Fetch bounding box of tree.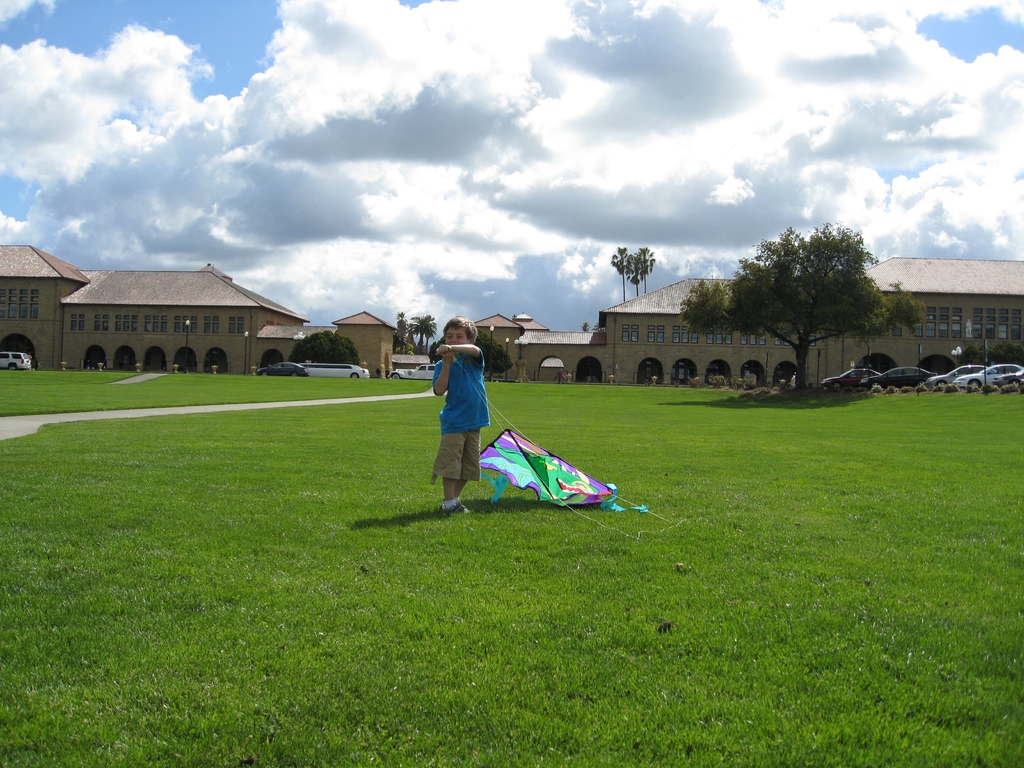
Bbox: select_region(399, 310, 412, 344).
